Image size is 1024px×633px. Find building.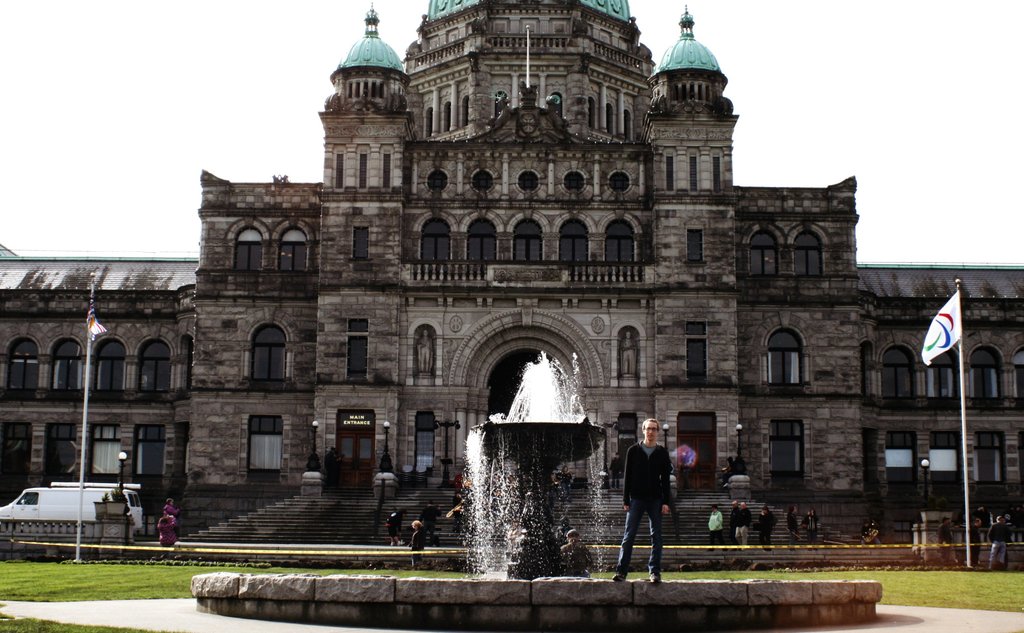
{"left": 0, "top": 0, "right": 1023, "bottom": 545}.
